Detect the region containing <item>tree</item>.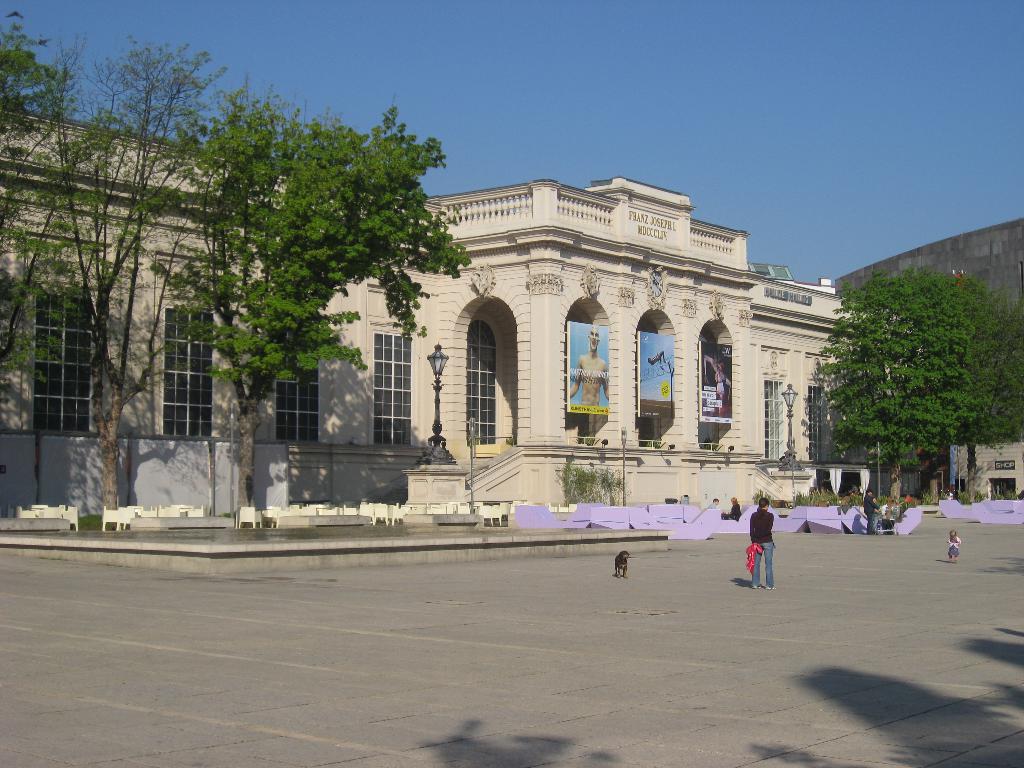
<box>202,104,456,527</box>.
